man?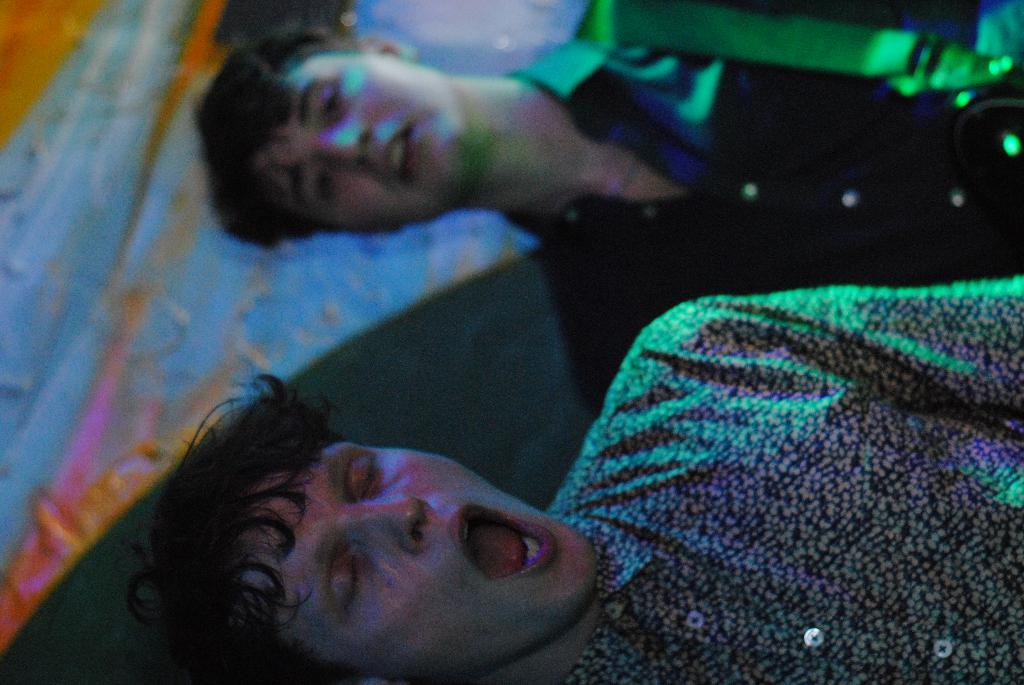
195/0/1023/426
